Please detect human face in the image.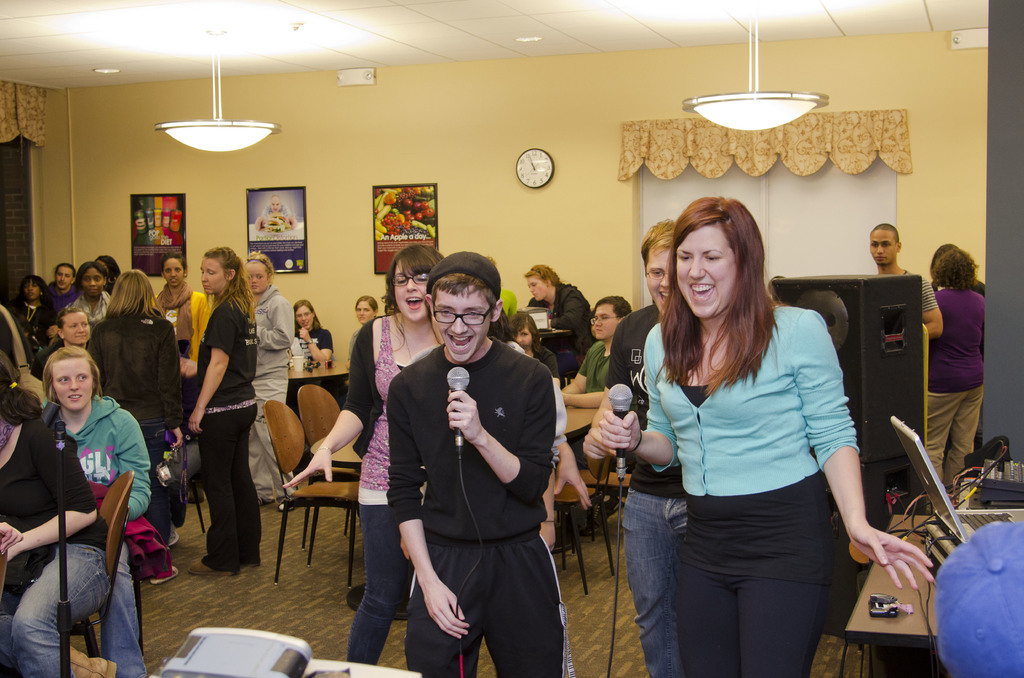
[272,198,281,212].
